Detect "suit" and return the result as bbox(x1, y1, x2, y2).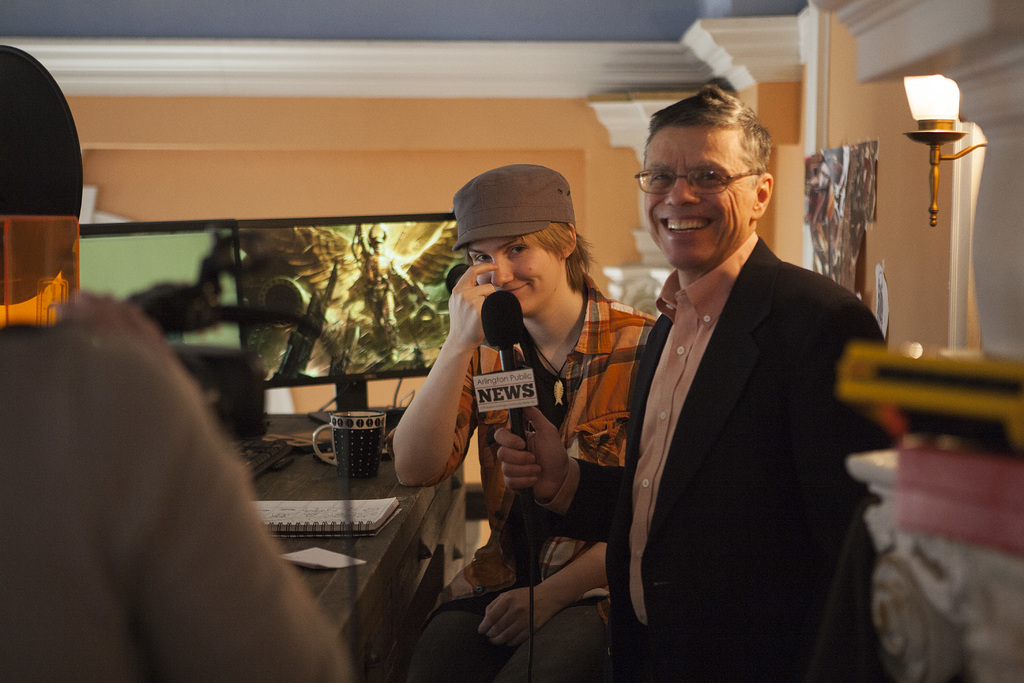
bbox(554, 163, 832, 671).
